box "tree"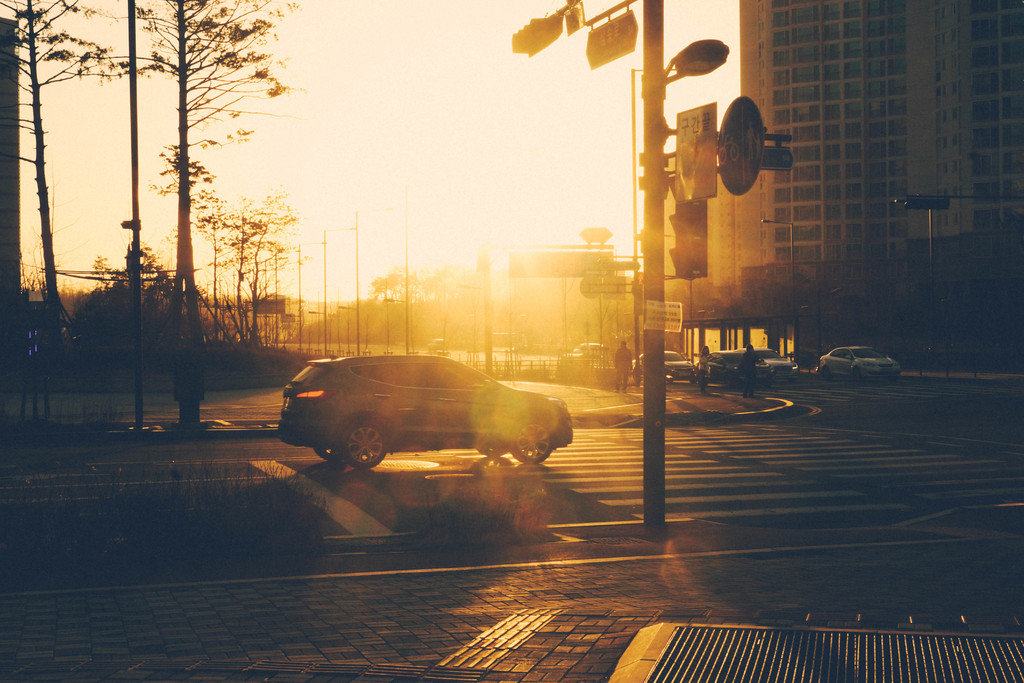
Rect(0, 0, 145, 404)
